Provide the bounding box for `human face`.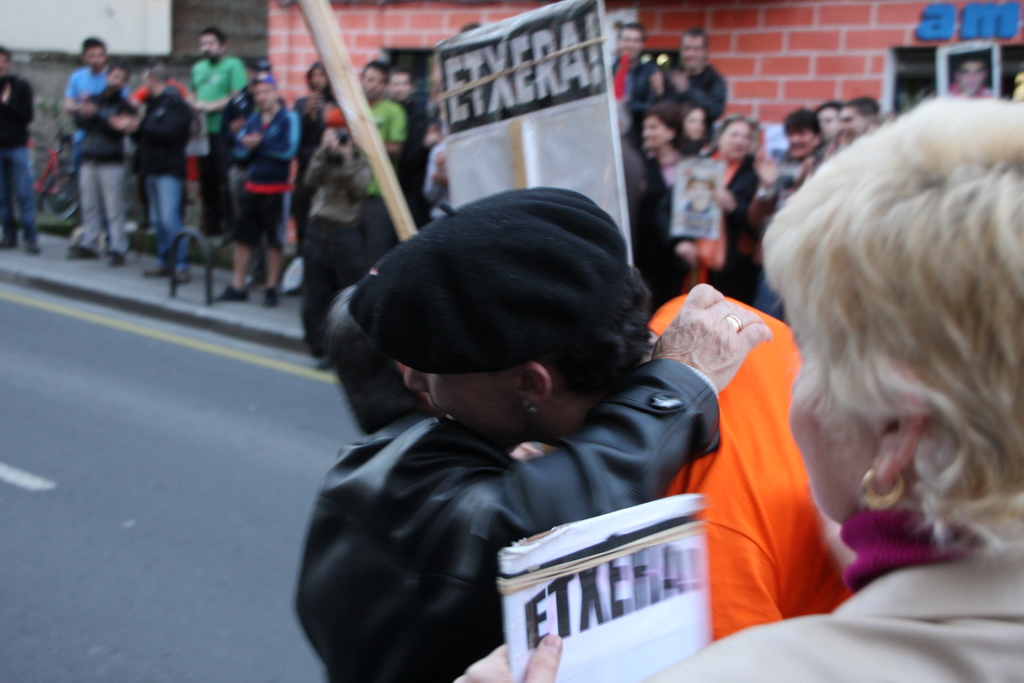
[0,51,6,75].
